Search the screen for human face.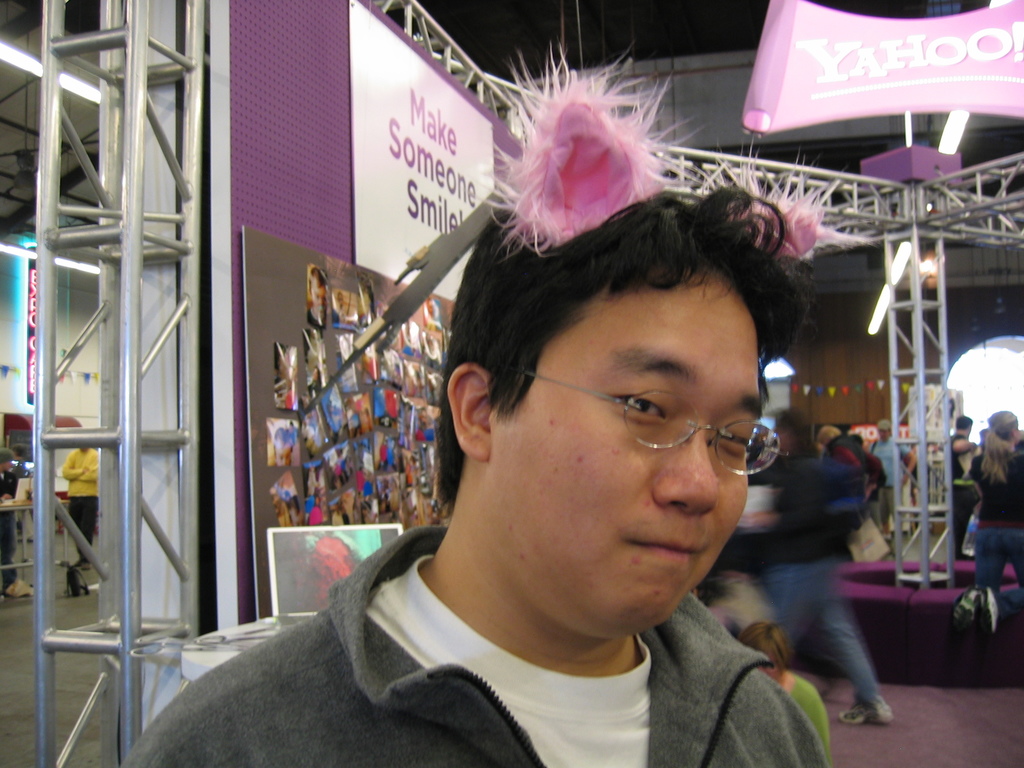
Found at (left=492, top=268, right=765, bottom=636).
